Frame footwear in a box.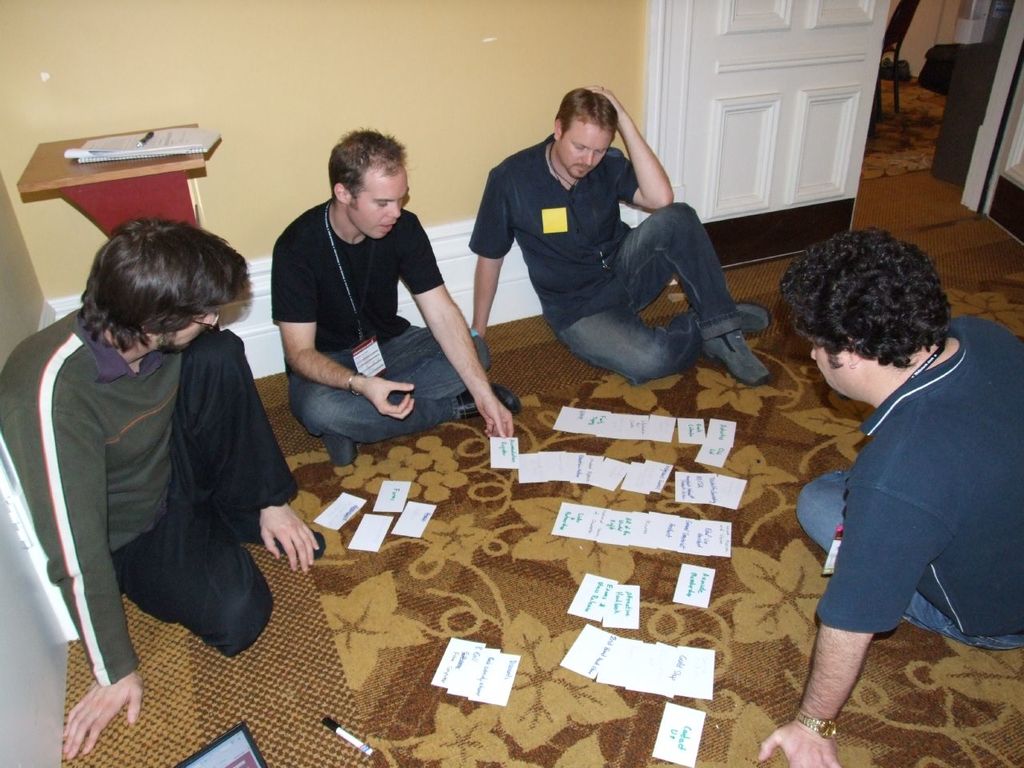
[741,298,773,356].
